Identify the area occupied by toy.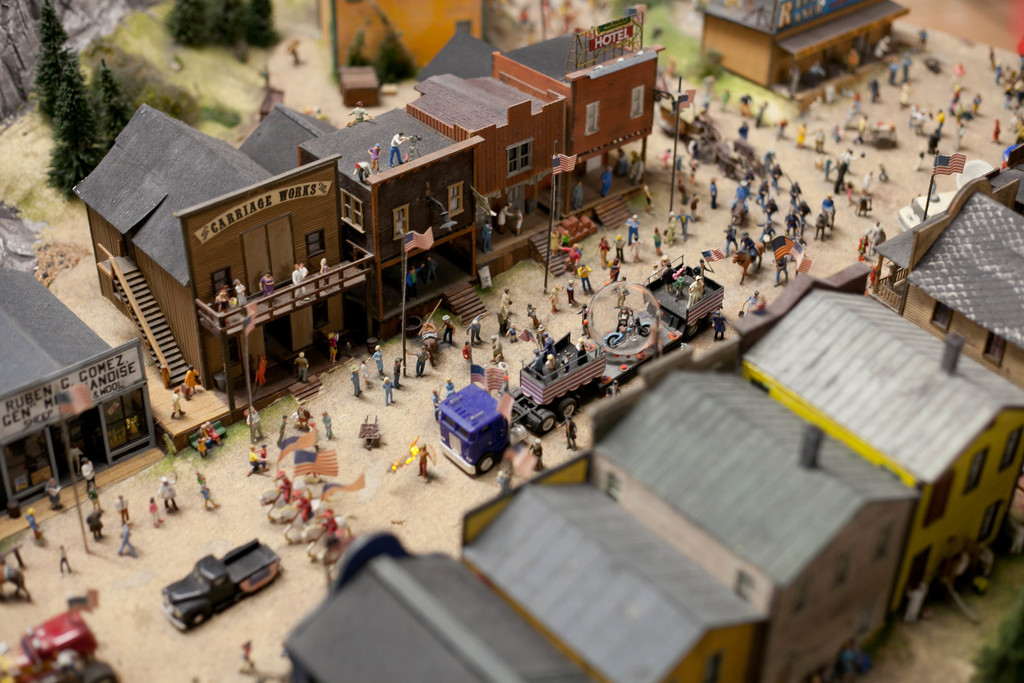
Area: box=[254, 356, 266, 384].
